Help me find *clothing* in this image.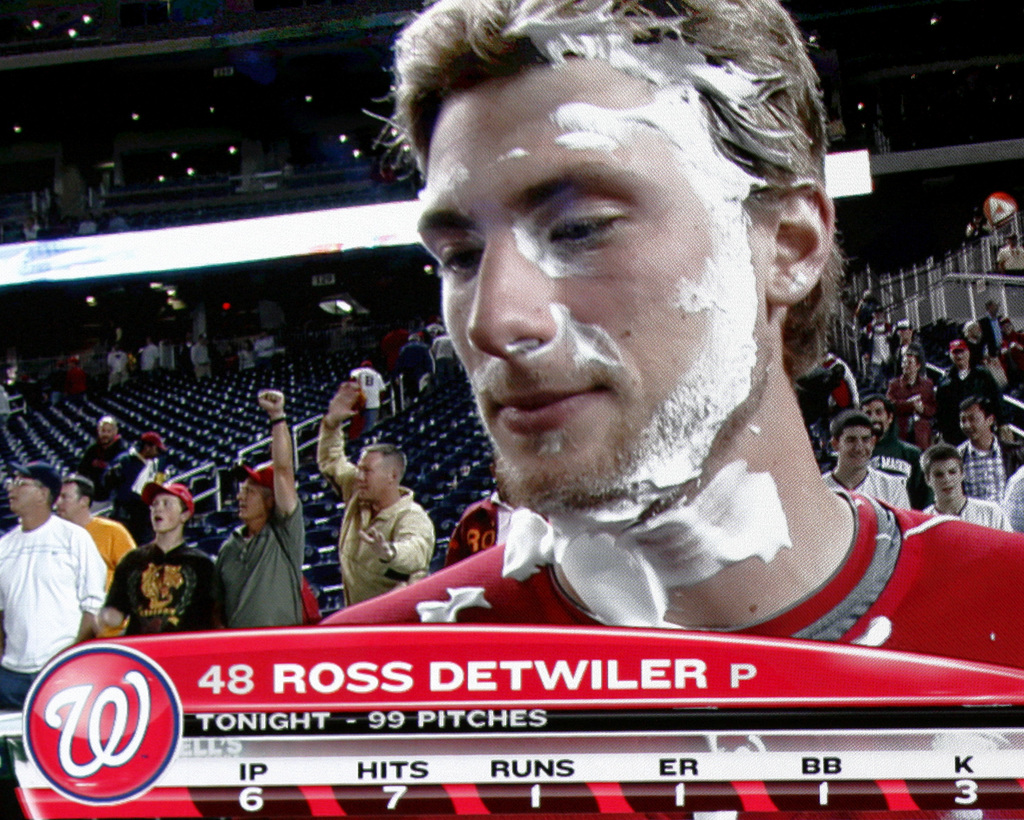
Found it: pyautogui.locateOnScreen(935, 366, 1004, 437).
